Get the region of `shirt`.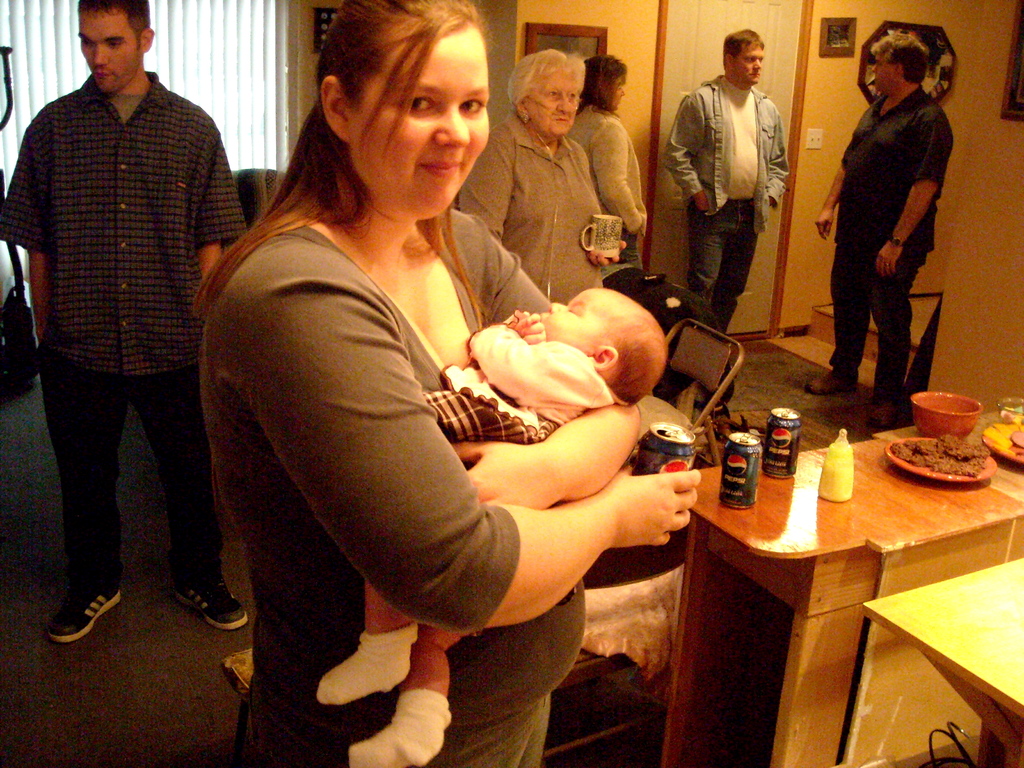
x1=842 y1=83 x2=954 y2=262.
